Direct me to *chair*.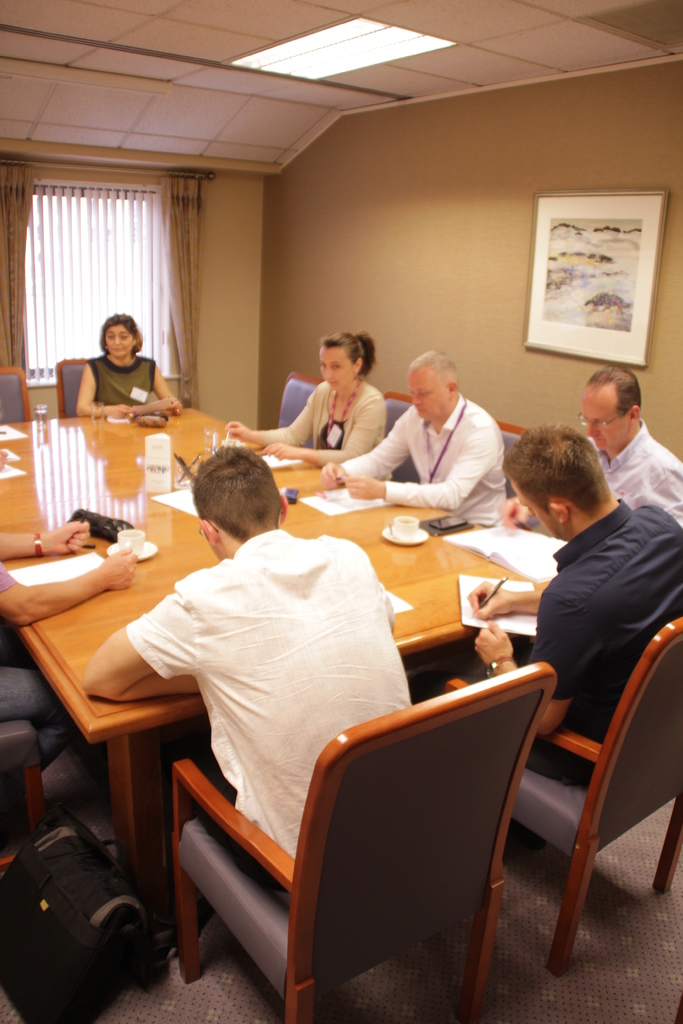
Direction: <bbox>379, 387, 420, 485</bbox>.
